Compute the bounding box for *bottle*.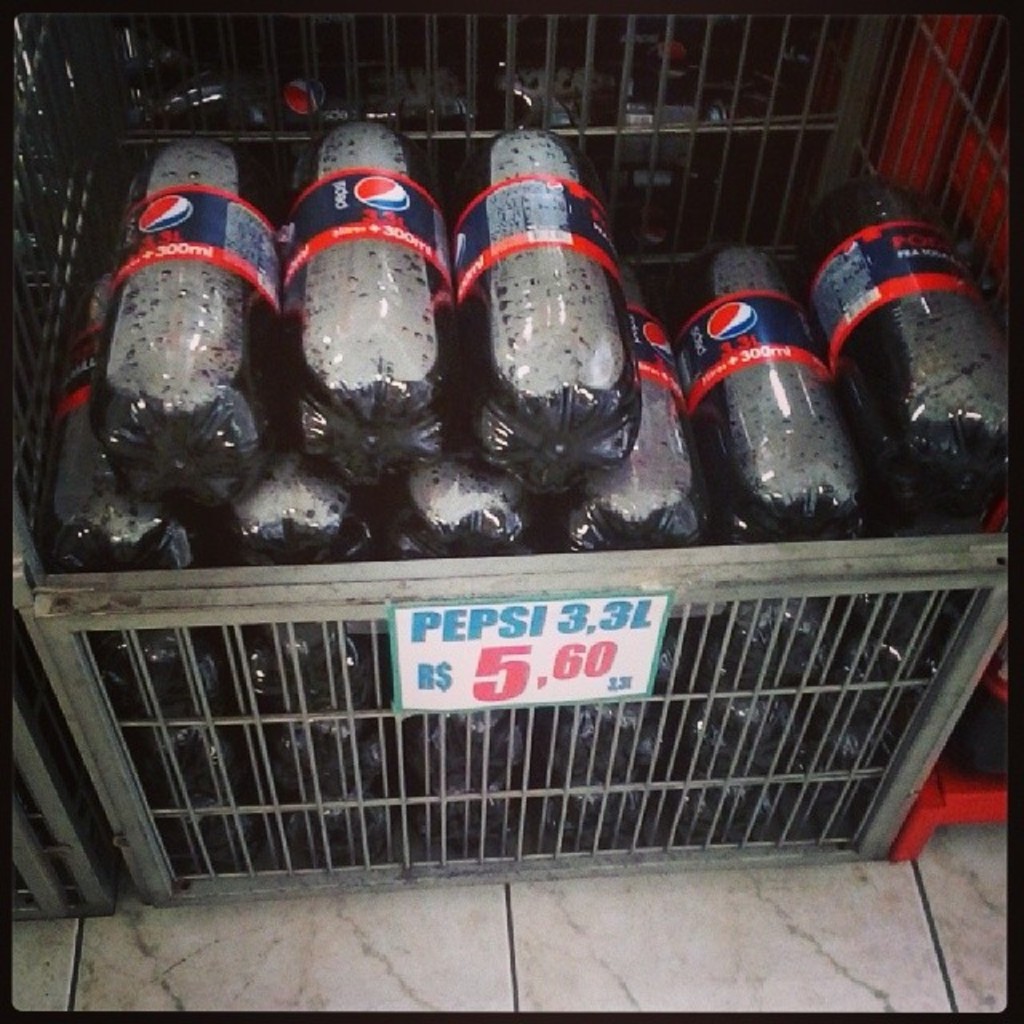
{"left": 458, "top": 114, "right": 640, "bottom": 496}.
